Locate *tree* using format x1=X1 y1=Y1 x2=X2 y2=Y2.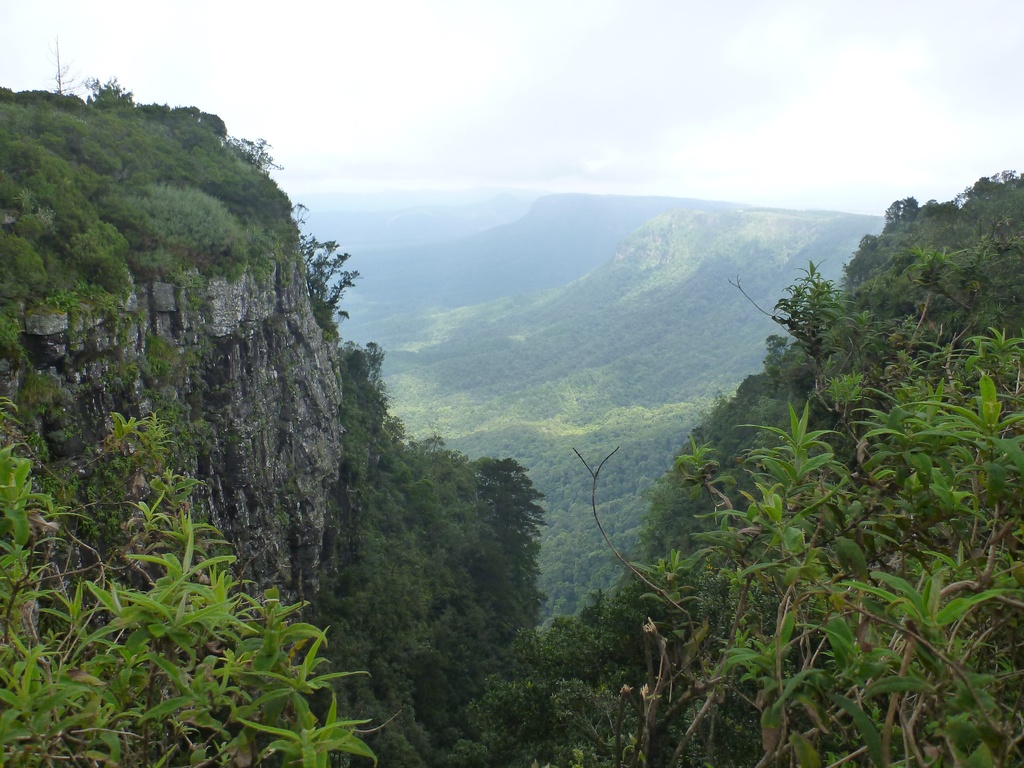
x1=119 y1=184 x2=246 y2=268.
